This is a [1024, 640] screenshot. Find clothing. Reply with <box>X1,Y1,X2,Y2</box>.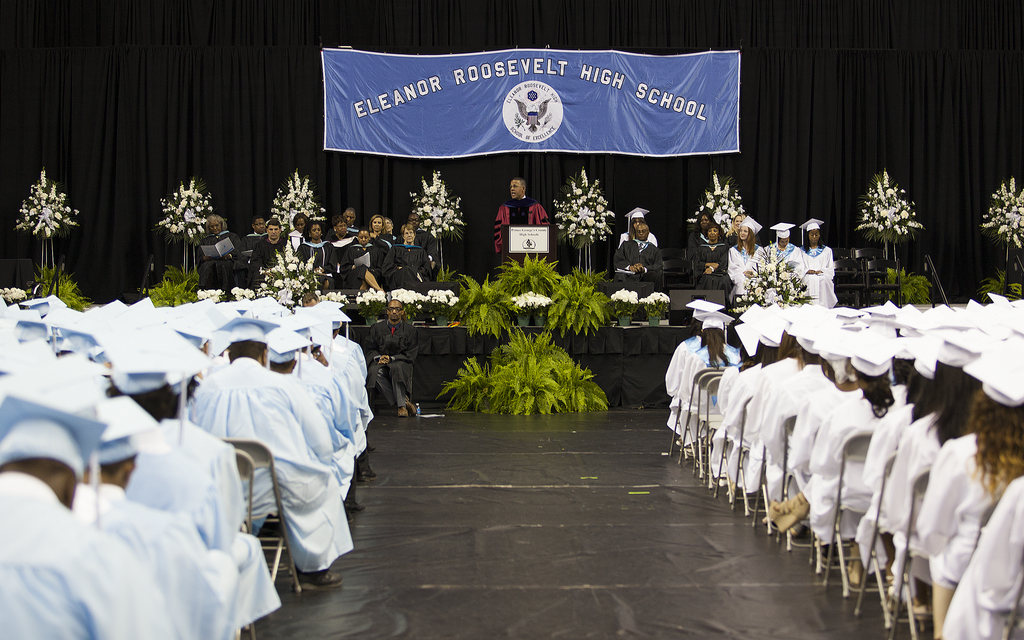
<box>295,237,333,287</box>.
